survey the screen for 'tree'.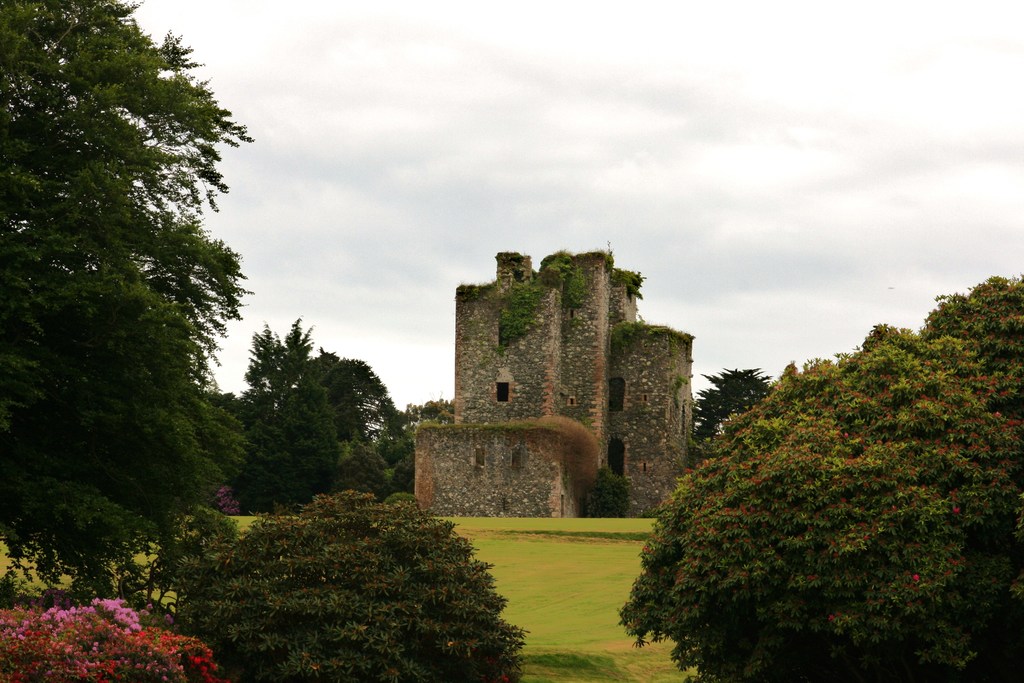
Survey found: <box>691,365,777,439</box>.
